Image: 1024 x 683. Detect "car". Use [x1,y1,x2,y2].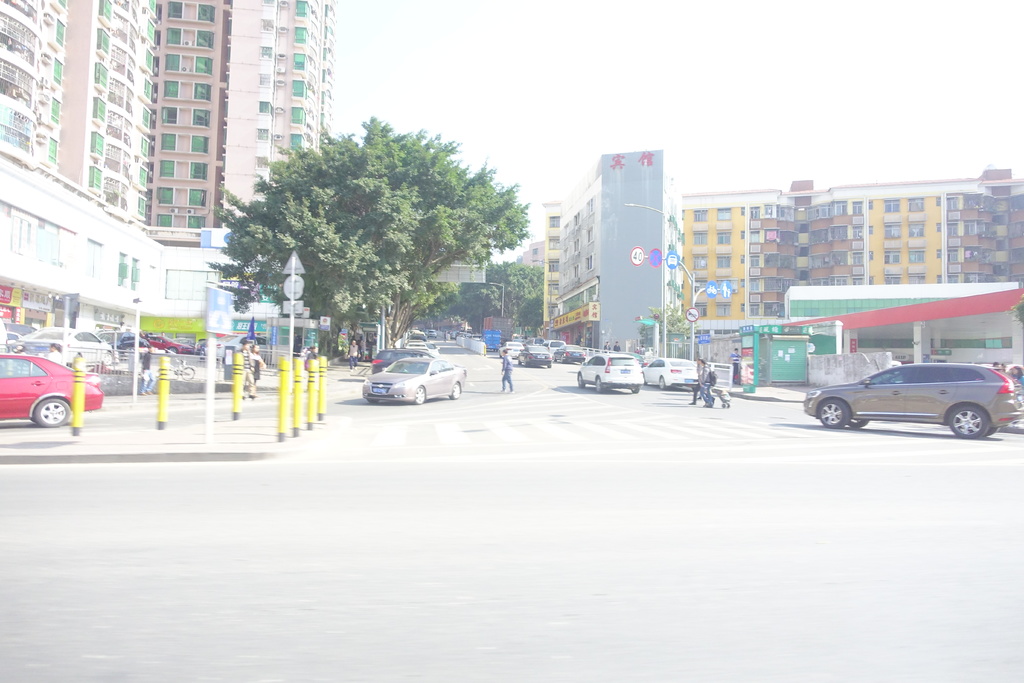
[512,344,557,368].
